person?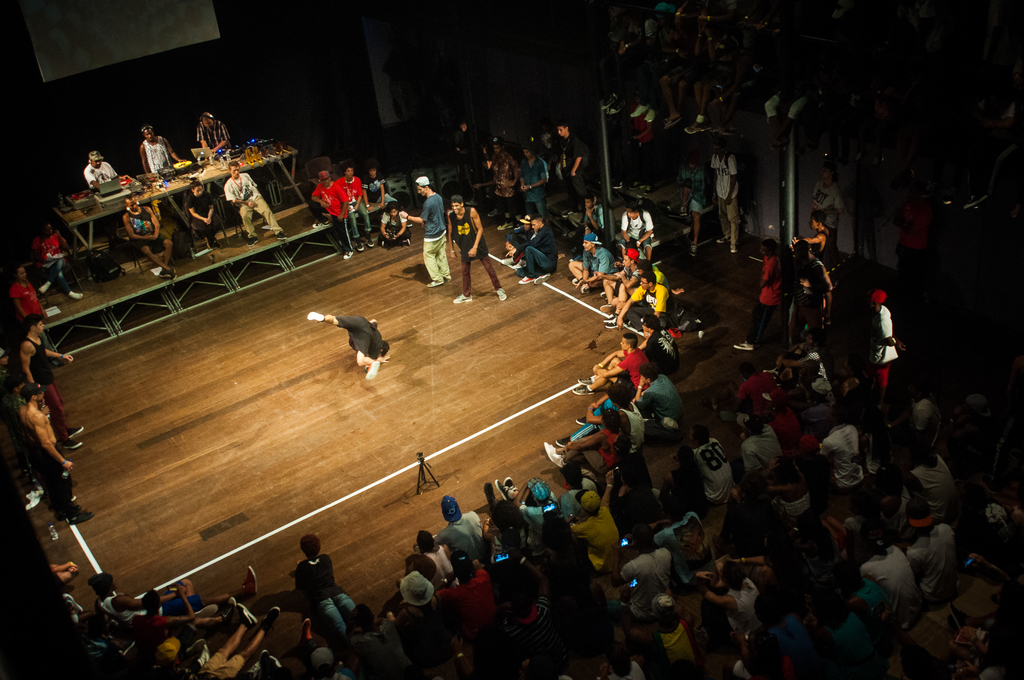
crop(706, 136, 744, 250)
